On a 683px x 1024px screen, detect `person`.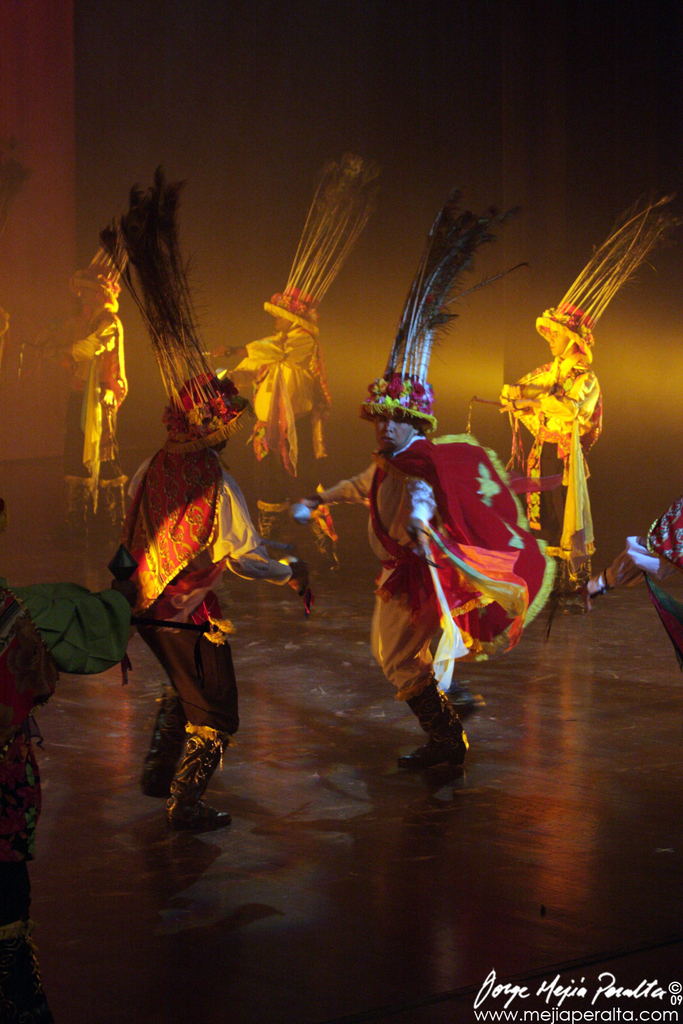
select_region(104, 369, 306, 831).
